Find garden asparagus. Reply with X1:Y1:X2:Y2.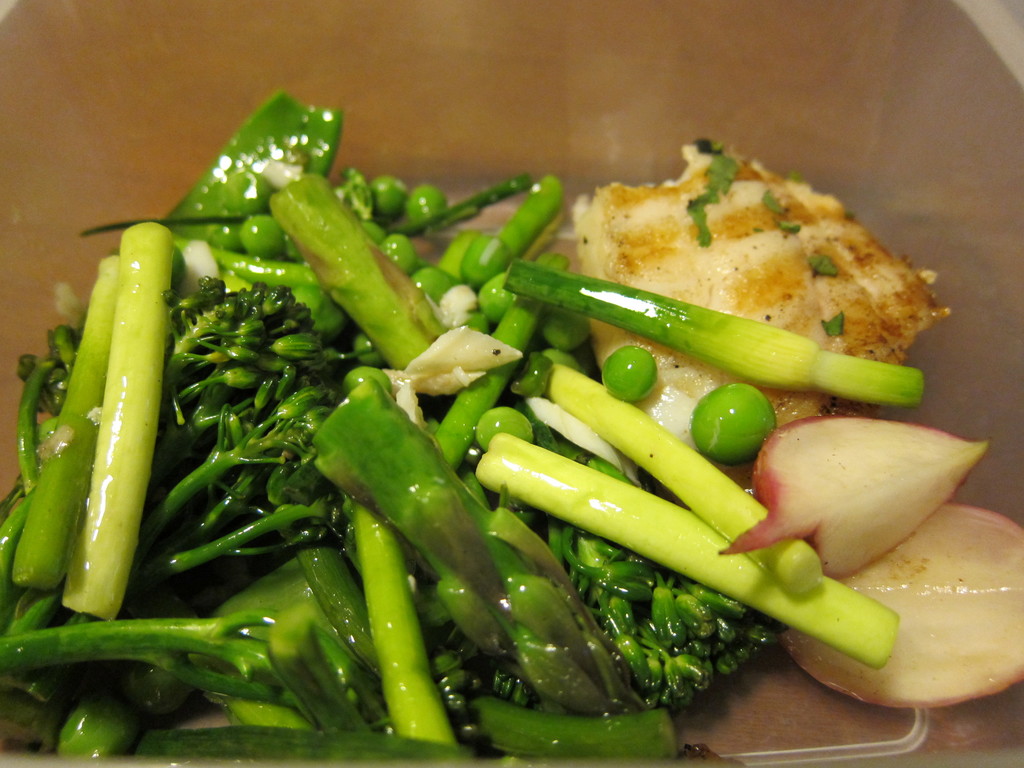
301:373:630:717.
